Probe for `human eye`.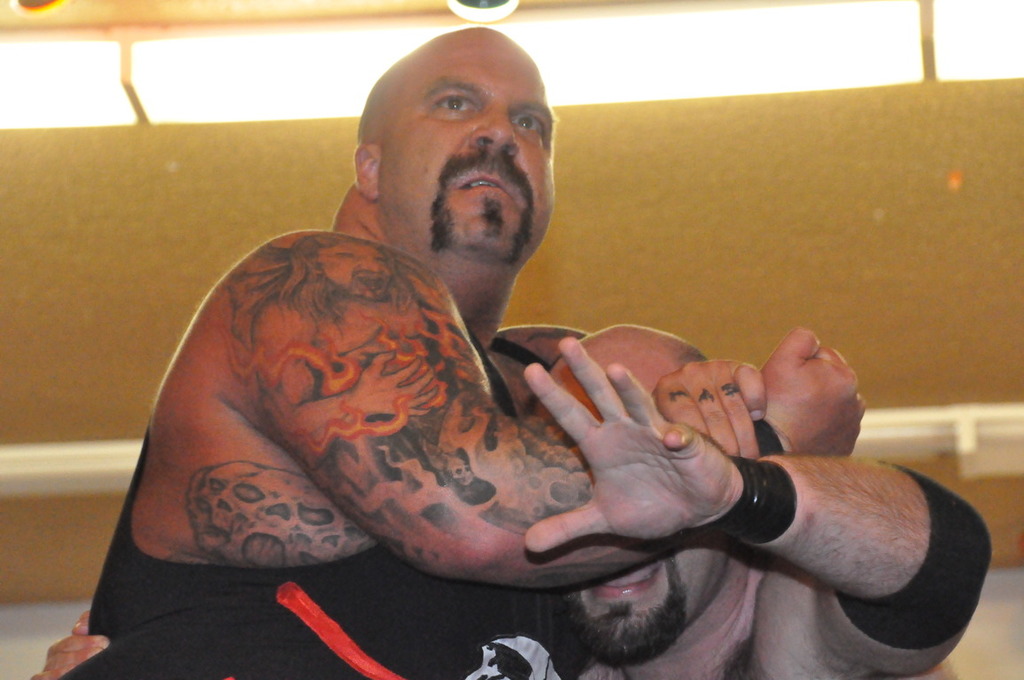
Probe result: rect(431, 92, 477, 117).
